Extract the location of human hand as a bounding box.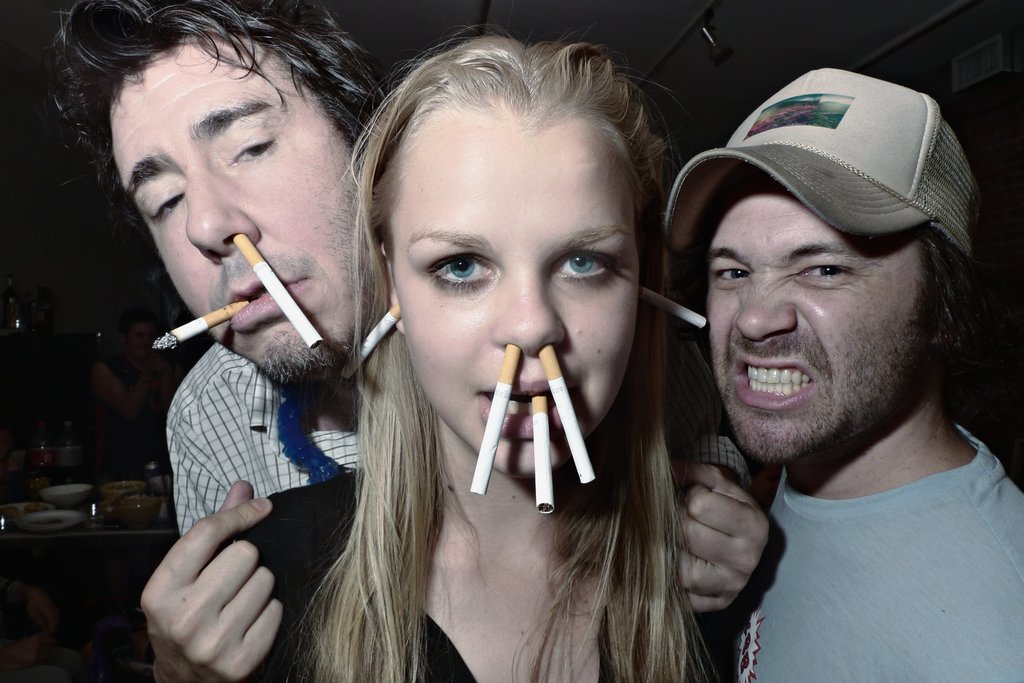
(141, 478, 301, 682).
